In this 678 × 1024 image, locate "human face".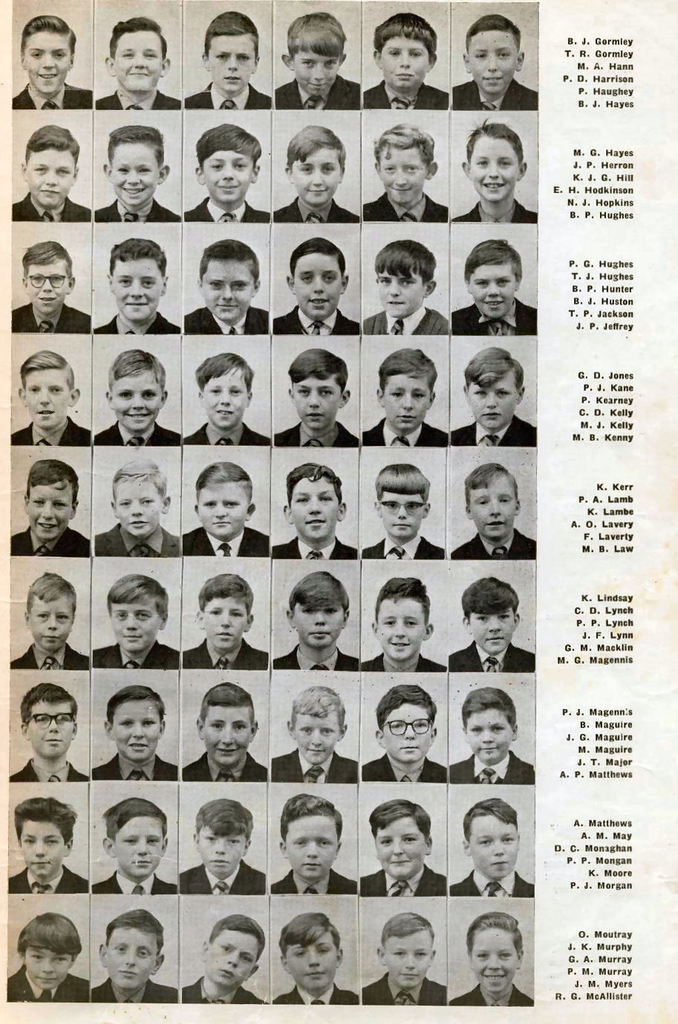
Bounding box: [x1=385, y1=705, x2=431, y2=761].
